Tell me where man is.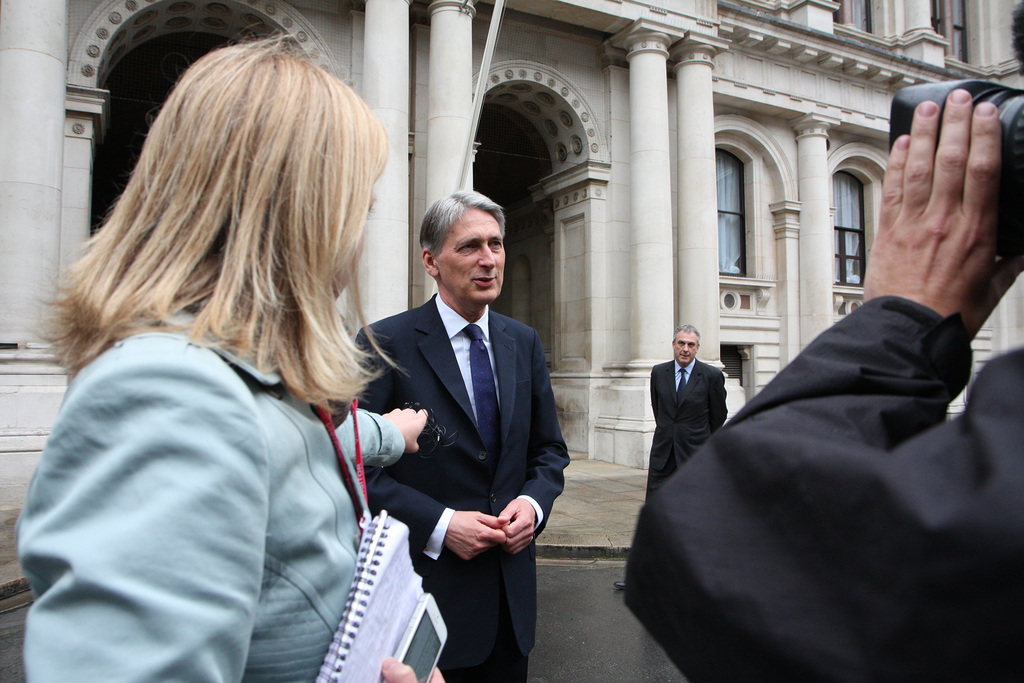
man is at Rect(623, 0, 1023, 682).
